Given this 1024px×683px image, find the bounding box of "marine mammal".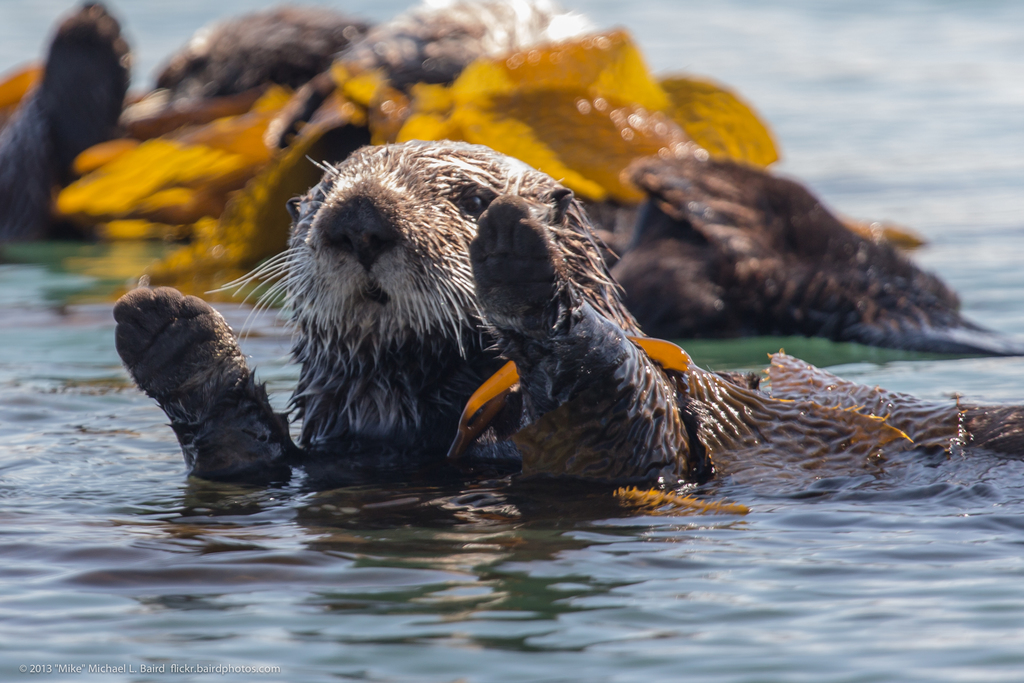
select_region(606, 144, 1022, 359).
